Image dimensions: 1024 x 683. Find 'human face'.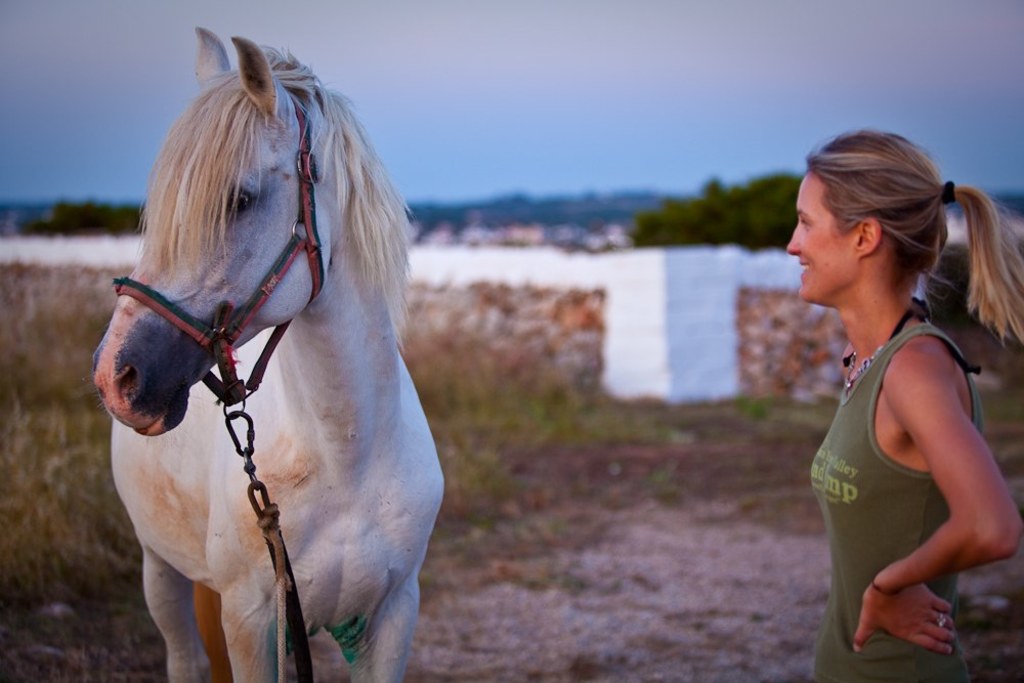
786,175,857,307.
